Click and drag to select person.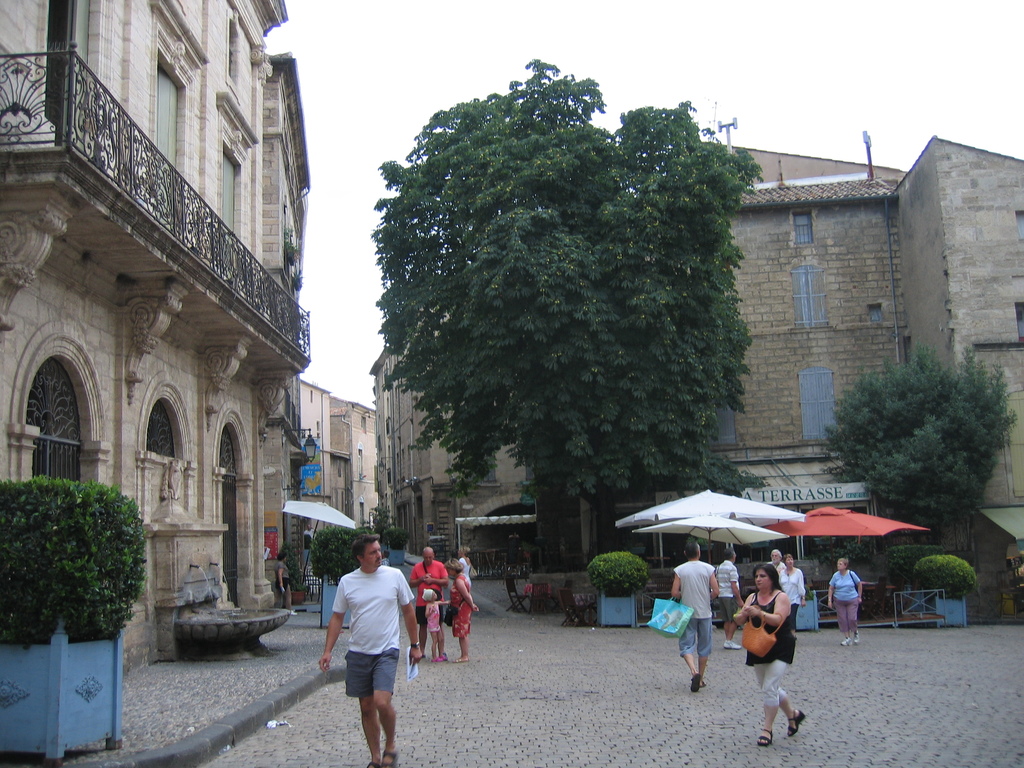
Selection: 822,555,866,648.
